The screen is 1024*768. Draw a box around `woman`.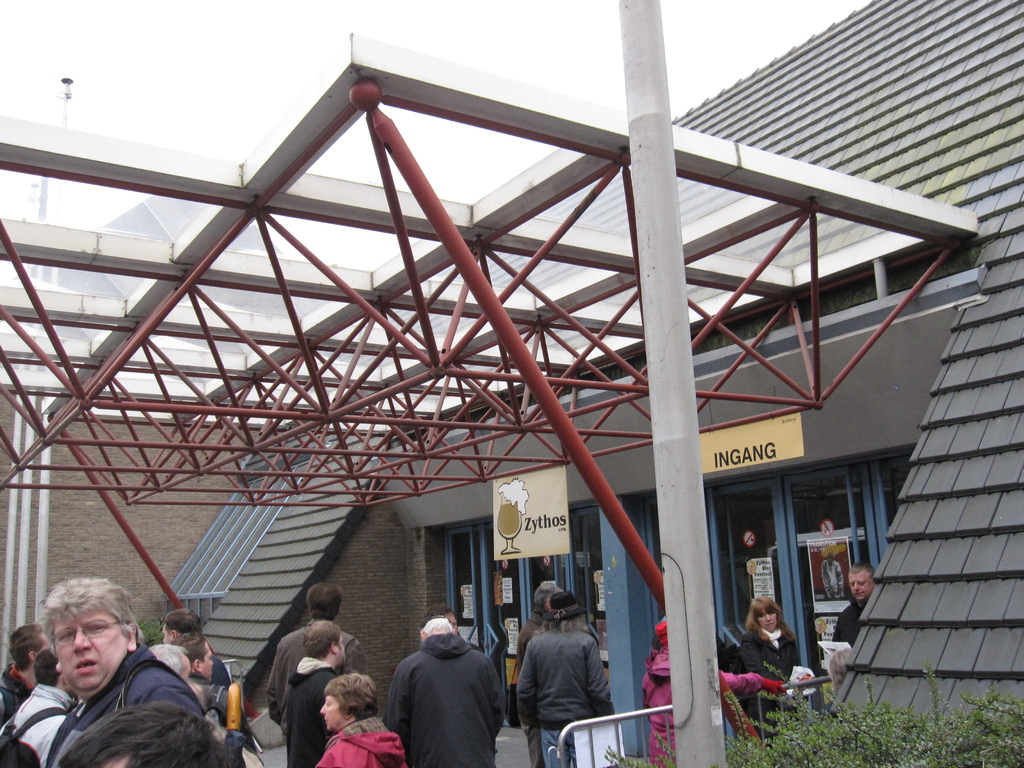
Rect(315, 669, 408, 767).
